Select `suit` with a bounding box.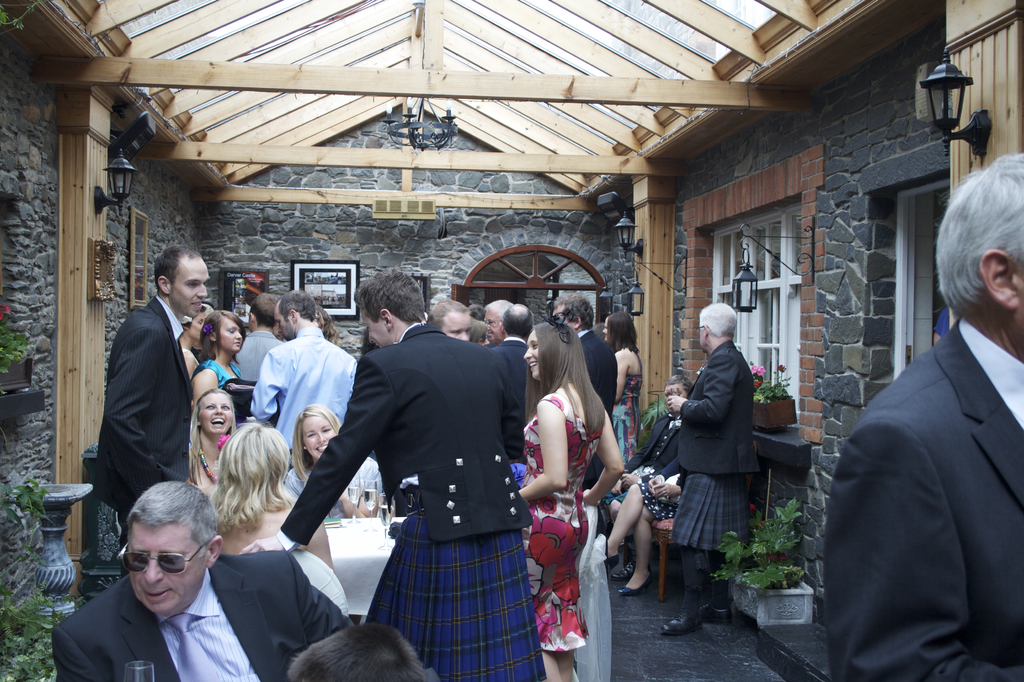
region(625, 413, 673, 474).
